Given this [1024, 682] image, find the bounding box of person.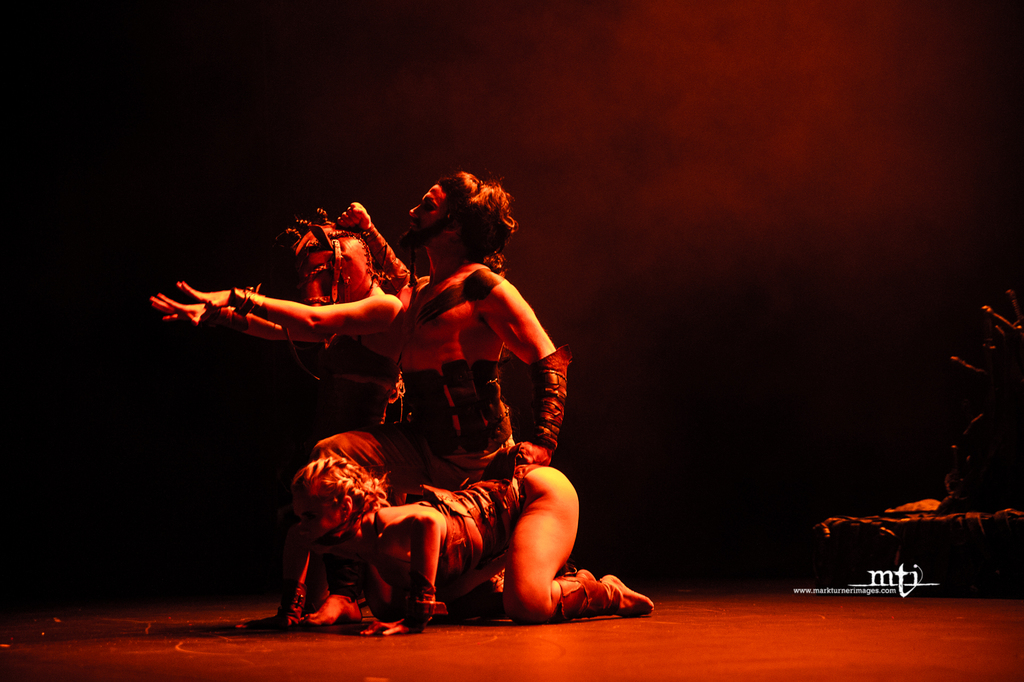
bbox(147, 193, 414, 453).
